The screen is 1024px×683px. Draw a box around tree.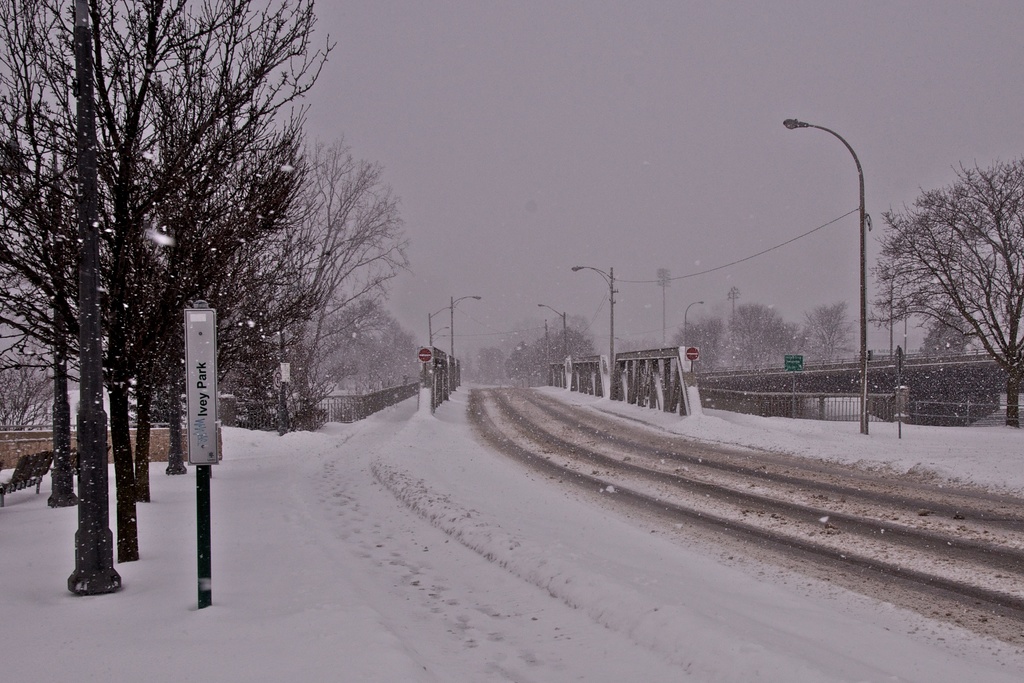
[0, 0, 349, 611].
